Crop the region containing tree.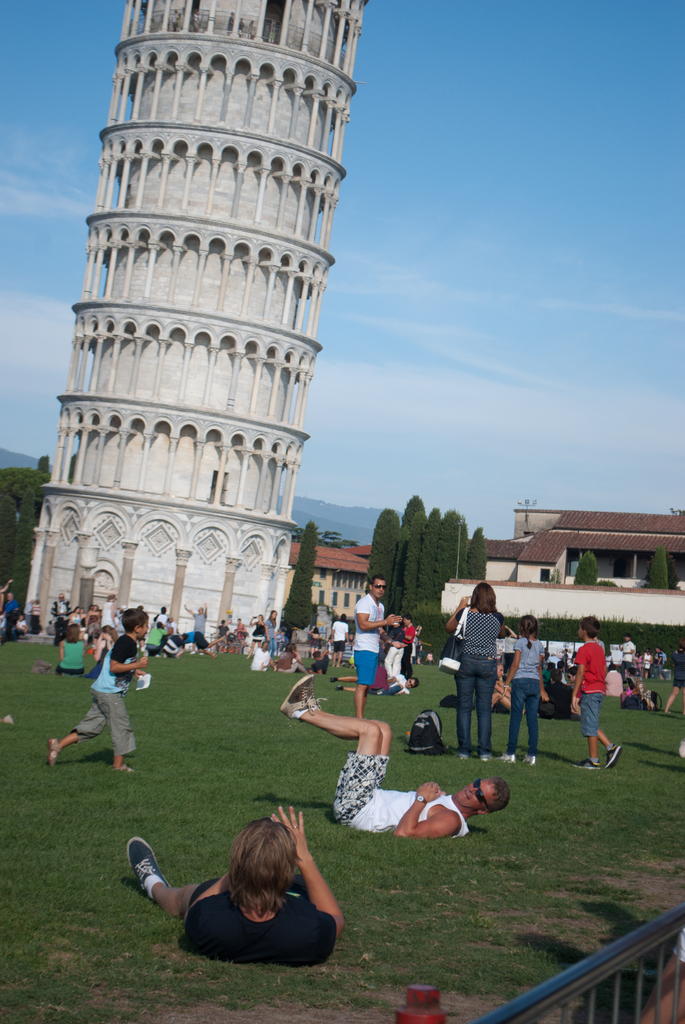
Crop region: rect(0, 452, 59, 499).
